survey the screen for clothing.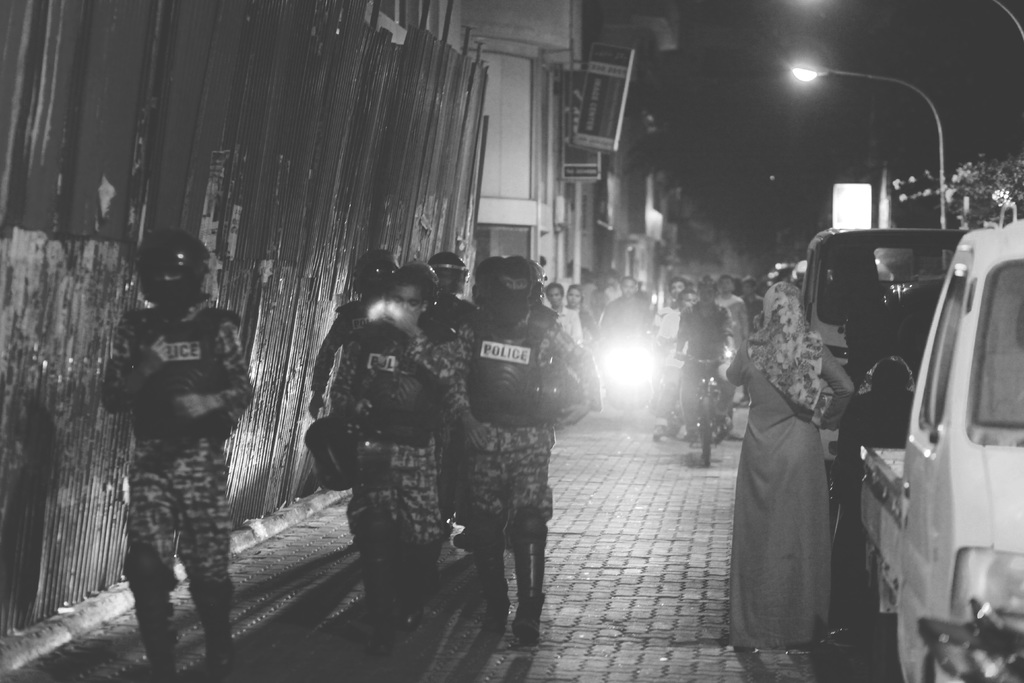
Survey found: [605, 288, 648, 399].
